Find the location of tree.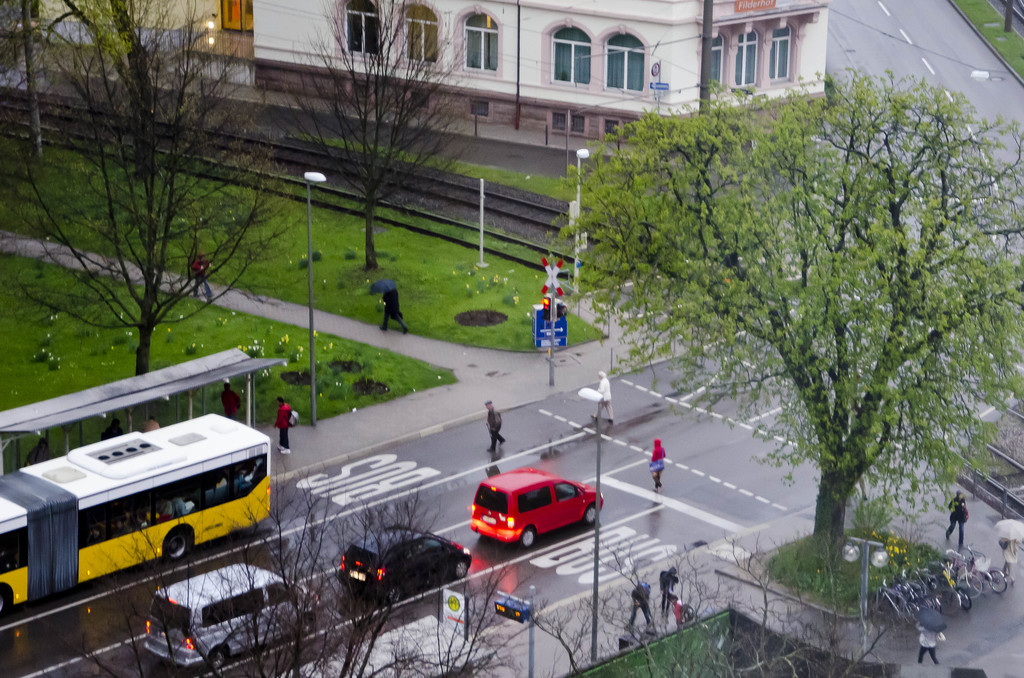
Location: box(0, 0, 49, 165).
